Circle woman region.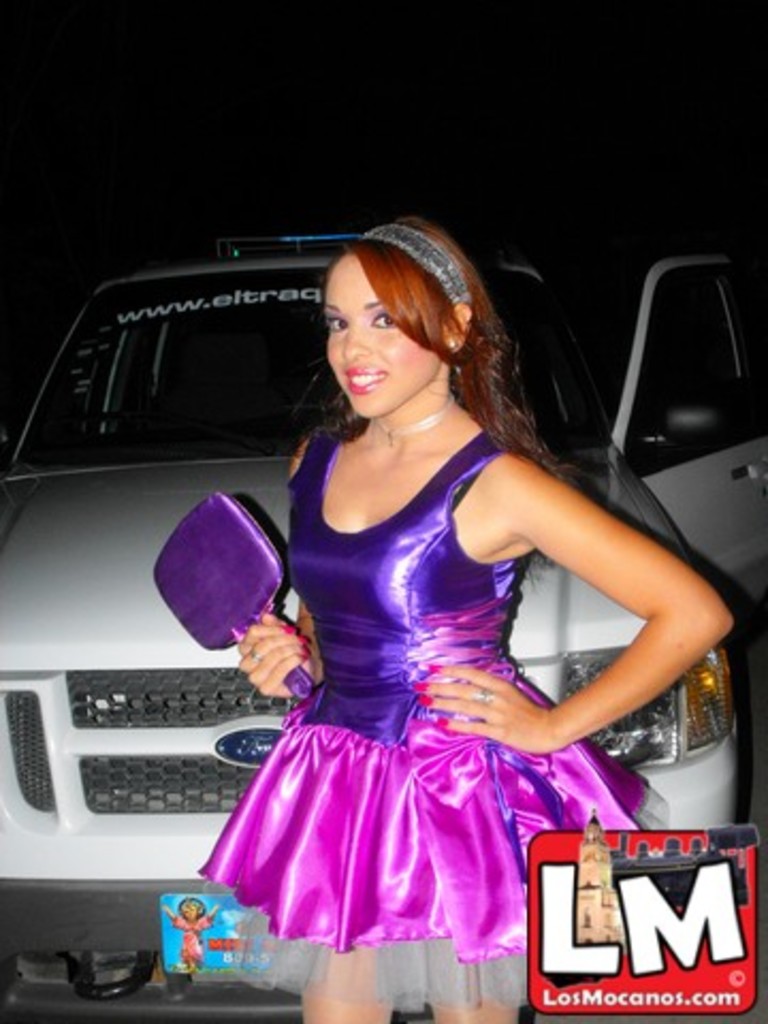
Region: x1=188 y1=247 x2=642 y2=930.
